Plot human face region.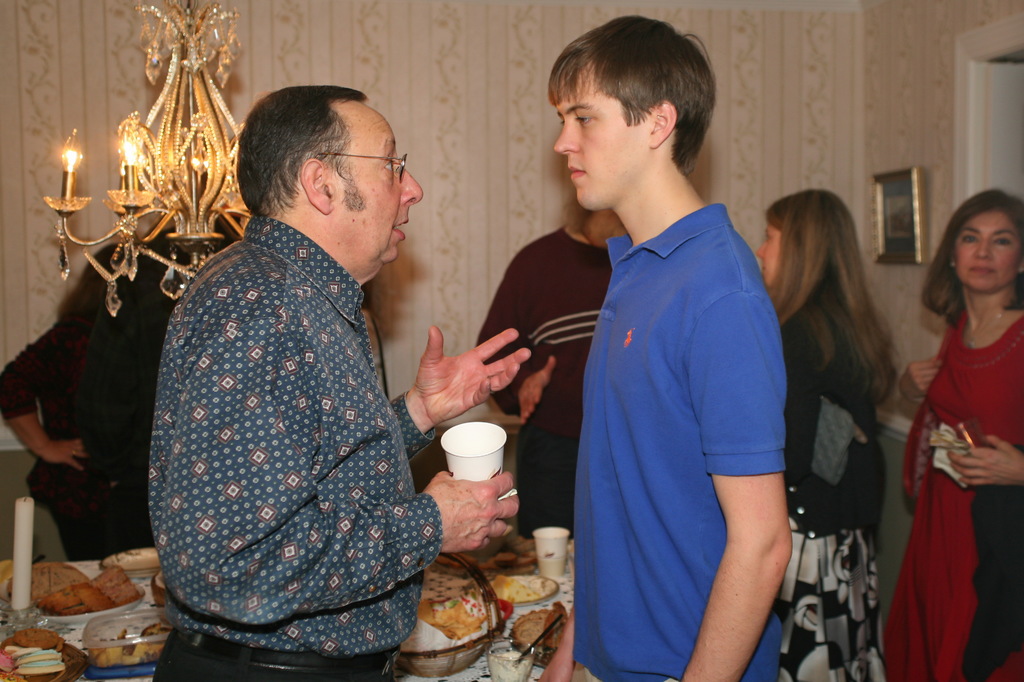
Plotted at 350:109:425:259.
